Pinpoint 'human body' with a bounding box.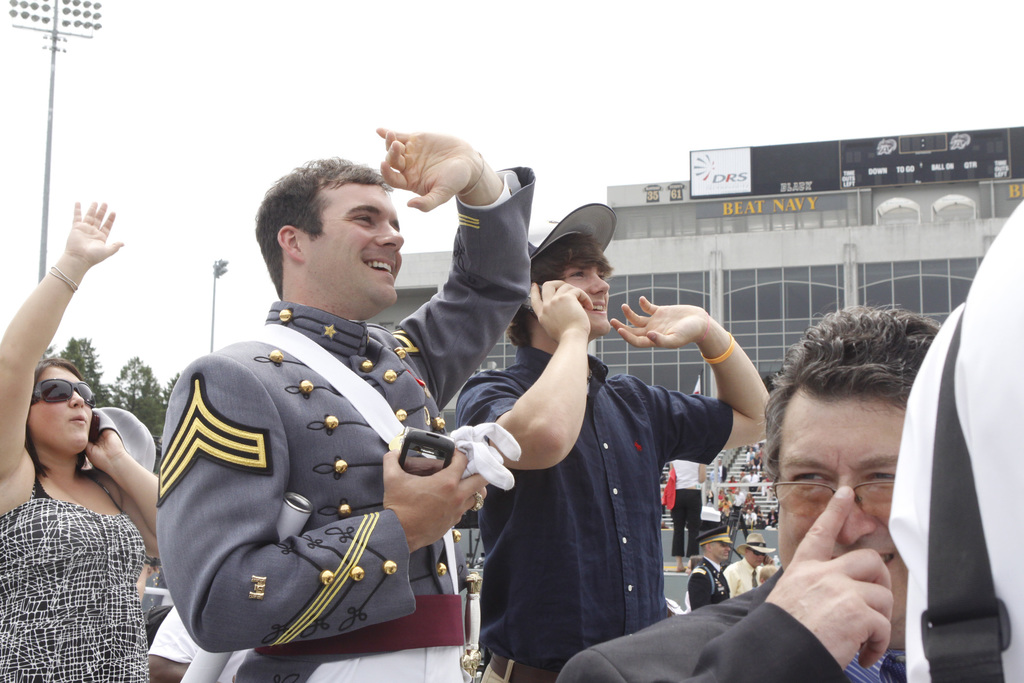
Rect(563, 288, 939, 682).
